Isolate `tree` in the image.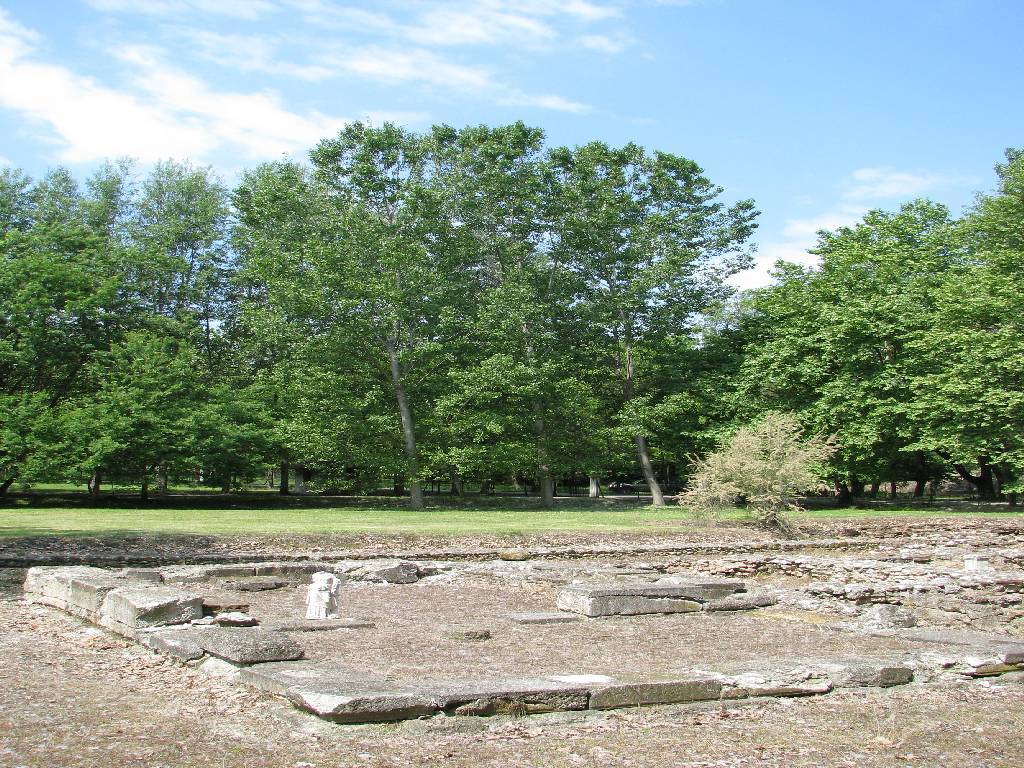
Isolated region: [63,326,234,500].
